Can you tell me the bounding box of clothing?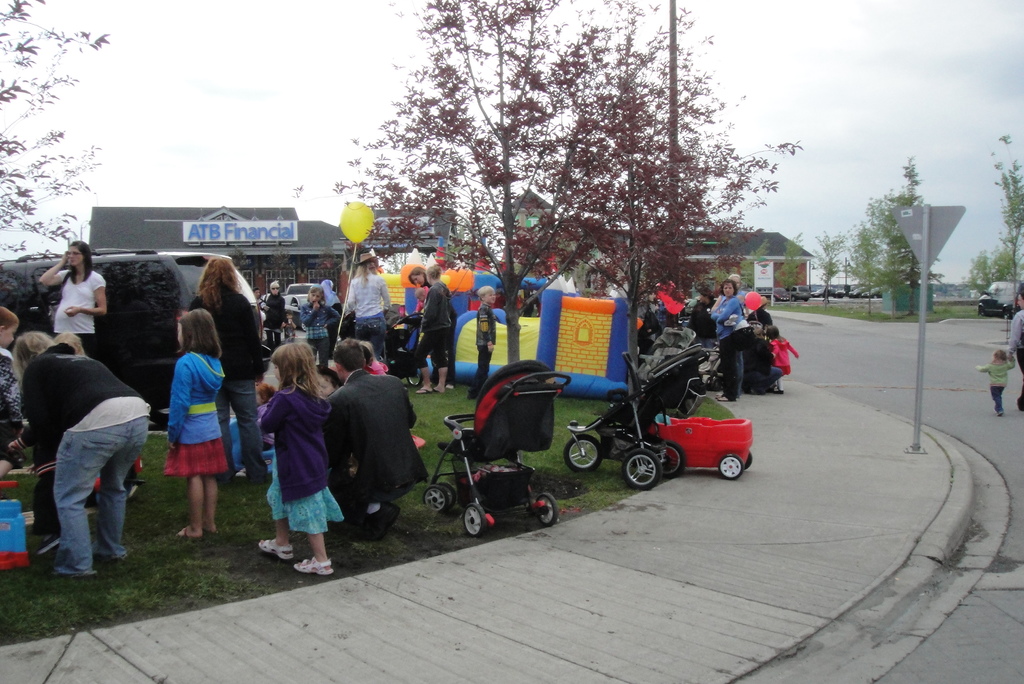
<region>417, 265, 456, 377</region>.
